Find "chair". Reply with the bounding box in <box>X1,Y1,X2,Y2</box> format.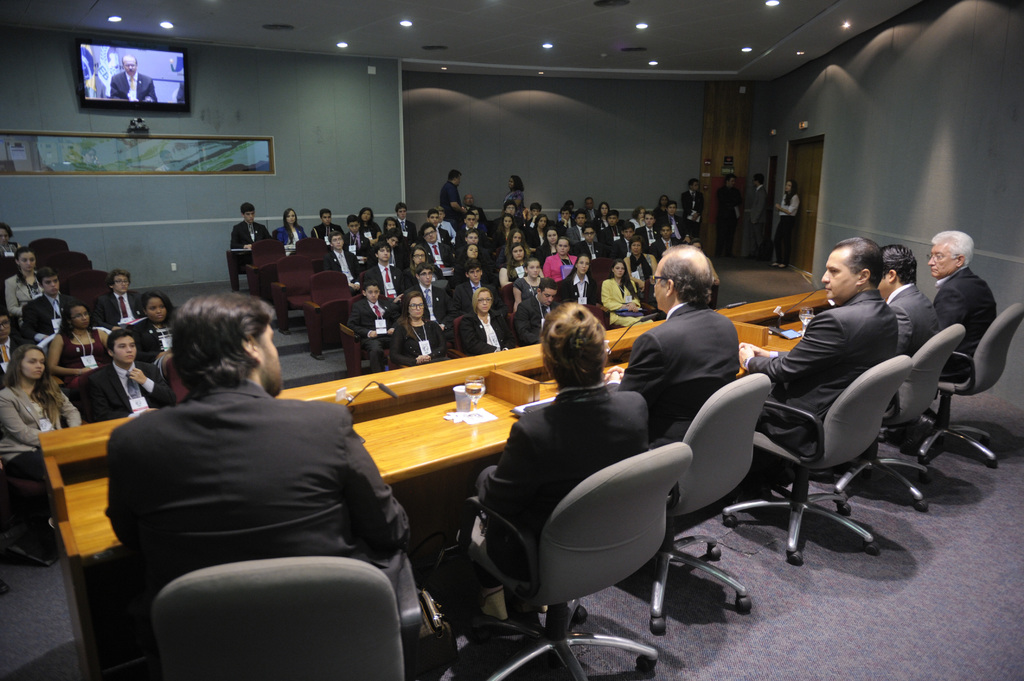
<box>825,323,965,513</box>.
